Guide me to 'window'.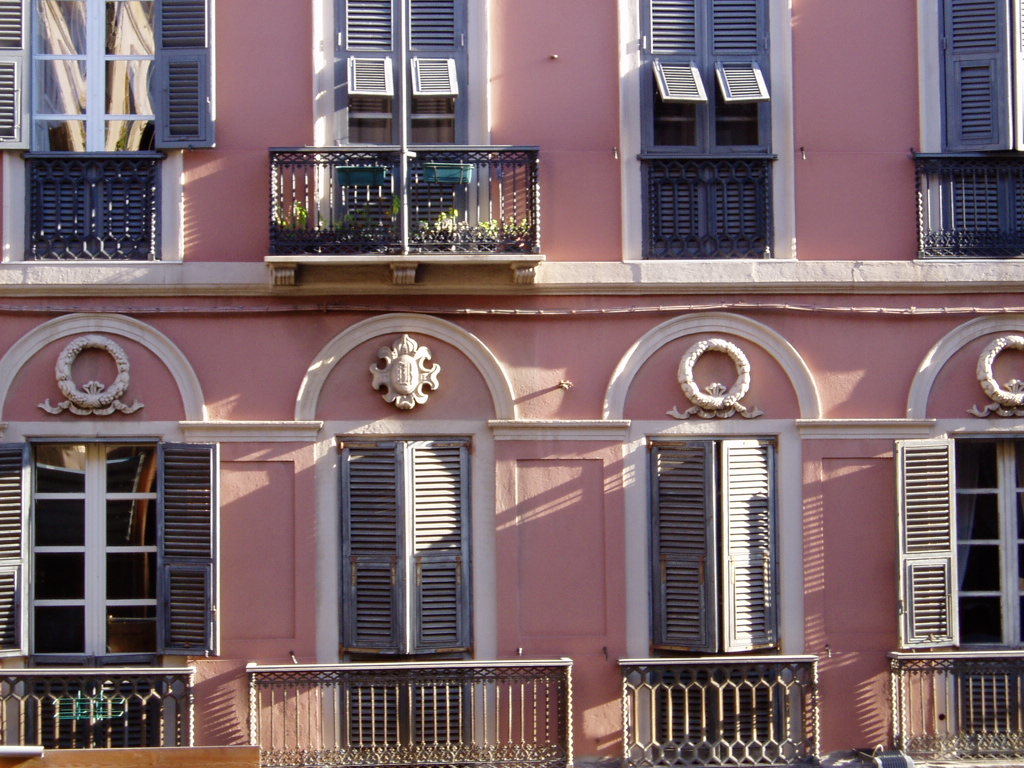
Guidance: (left=24, top=435, right=168, bottom=652).
